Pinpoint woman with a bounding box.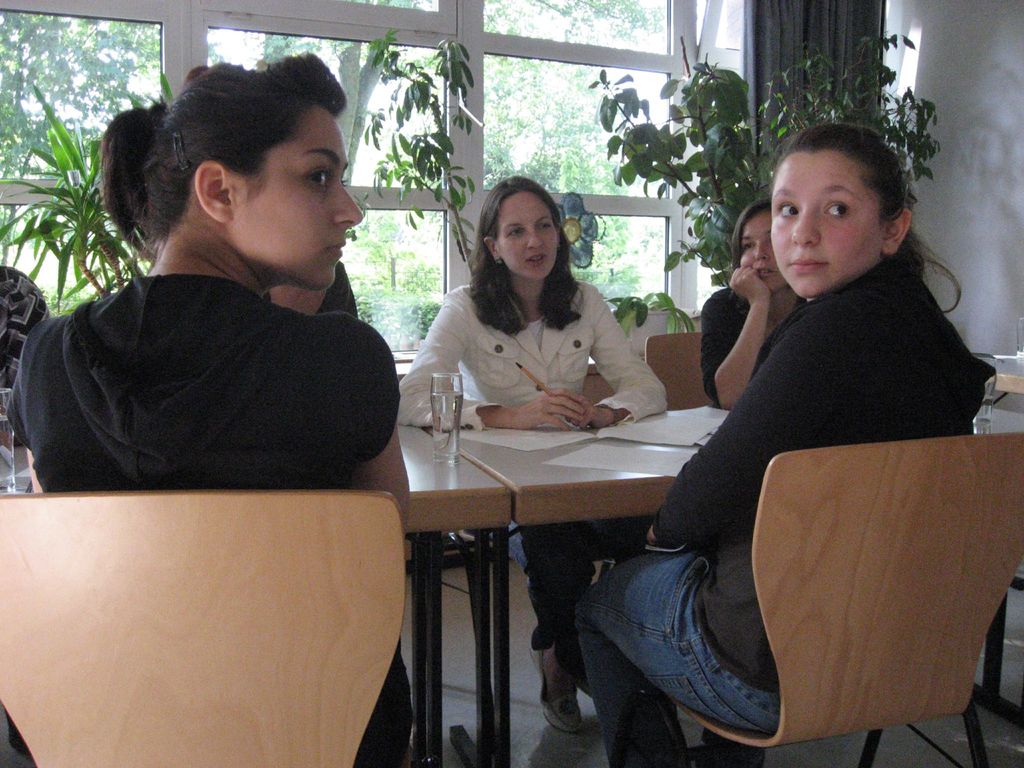
(x1=11, y1=47, x2=418, y2=767).
